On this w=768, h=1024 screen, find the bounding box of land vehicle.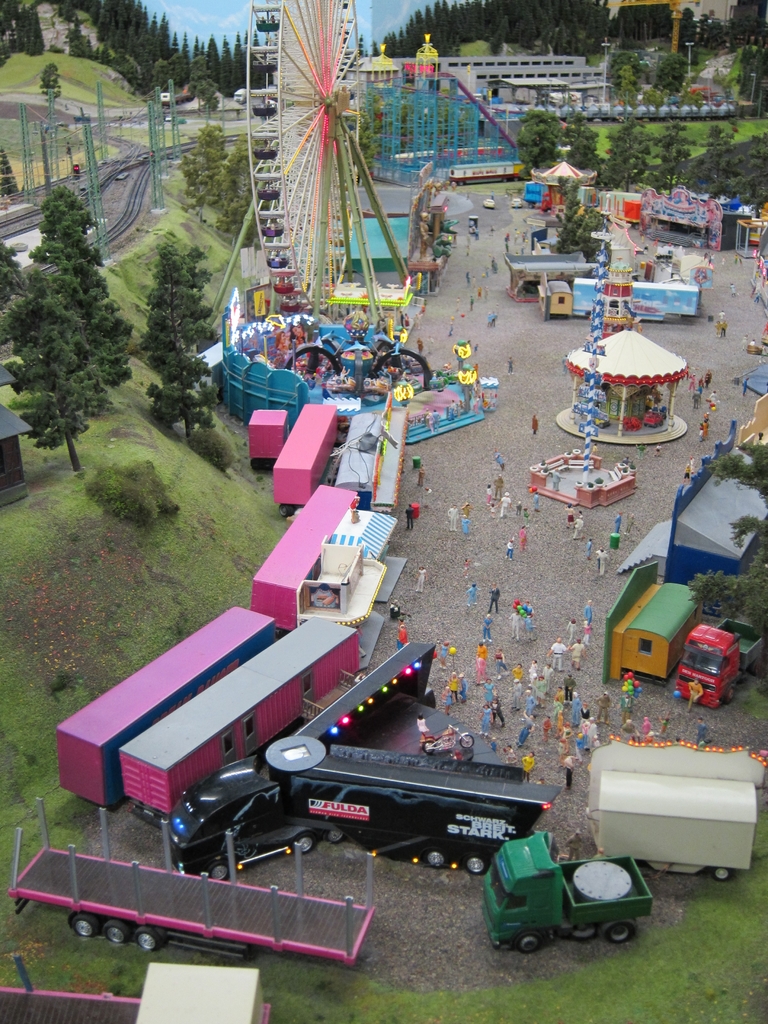
Bounding box: [x1=7, y1=800, x2=373, y2=964].
